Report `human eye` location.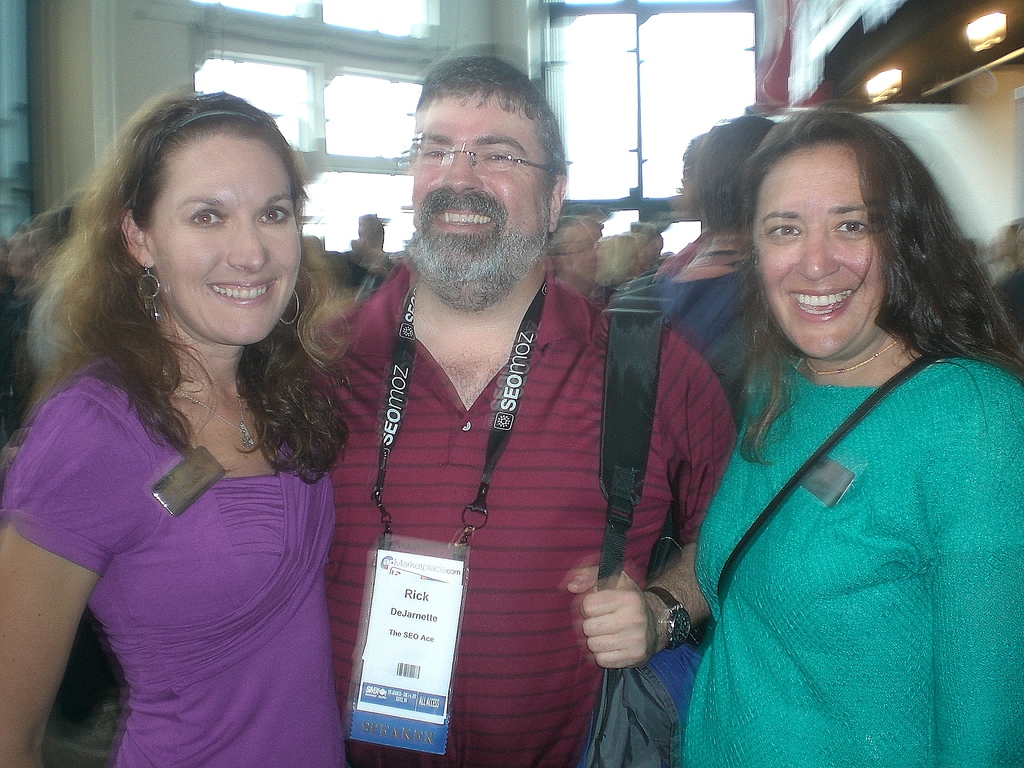
Report: box=[184, 207, 229, 228].
